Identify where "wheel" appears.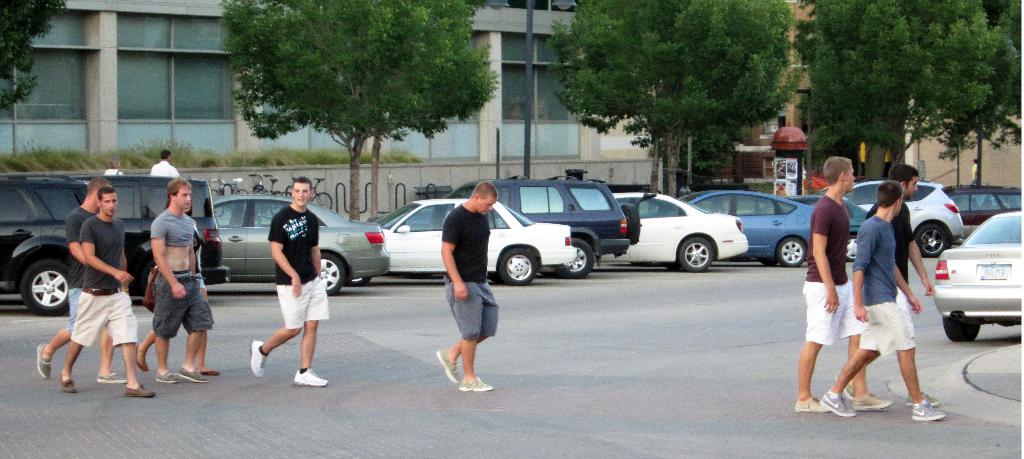
Appears at select_region(938, 304, 977, 349).
